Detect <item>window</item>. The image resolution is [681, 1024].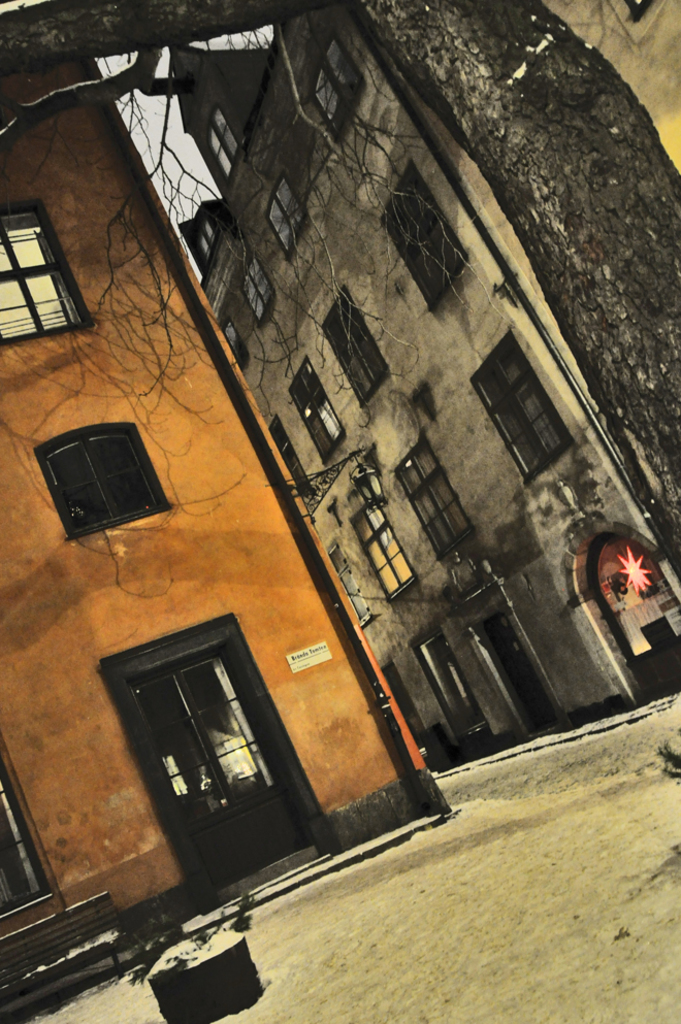
[x1=272, y1=168, x2=315, y2=252].
